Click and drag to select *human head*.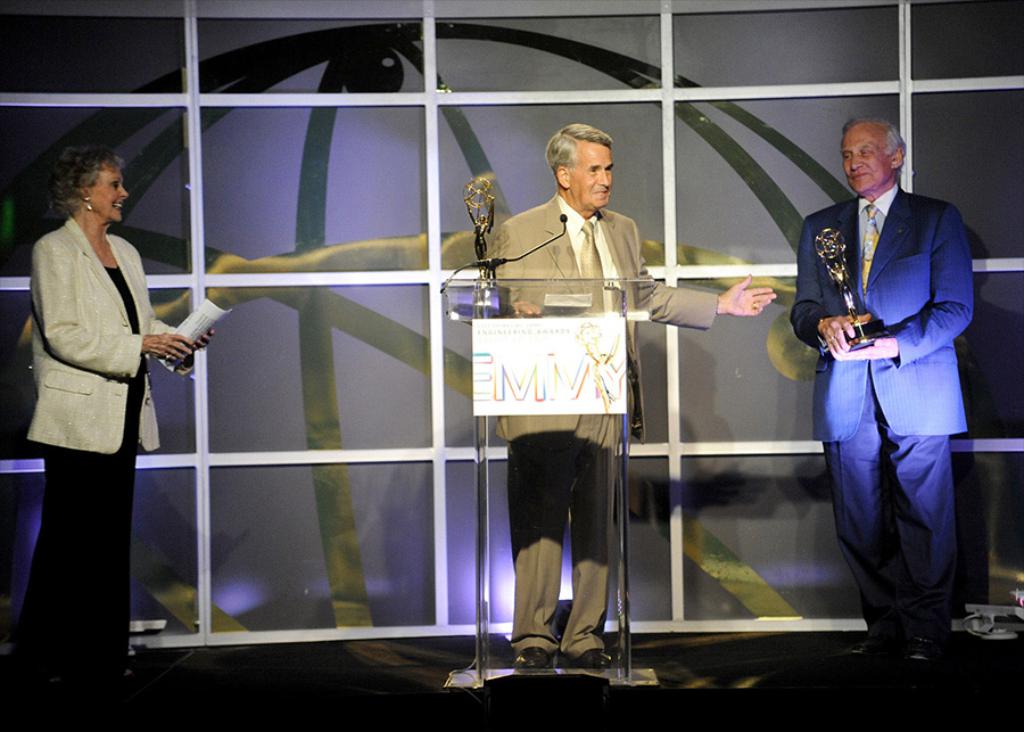
Selection: locate(544, 123, 610, 217).
